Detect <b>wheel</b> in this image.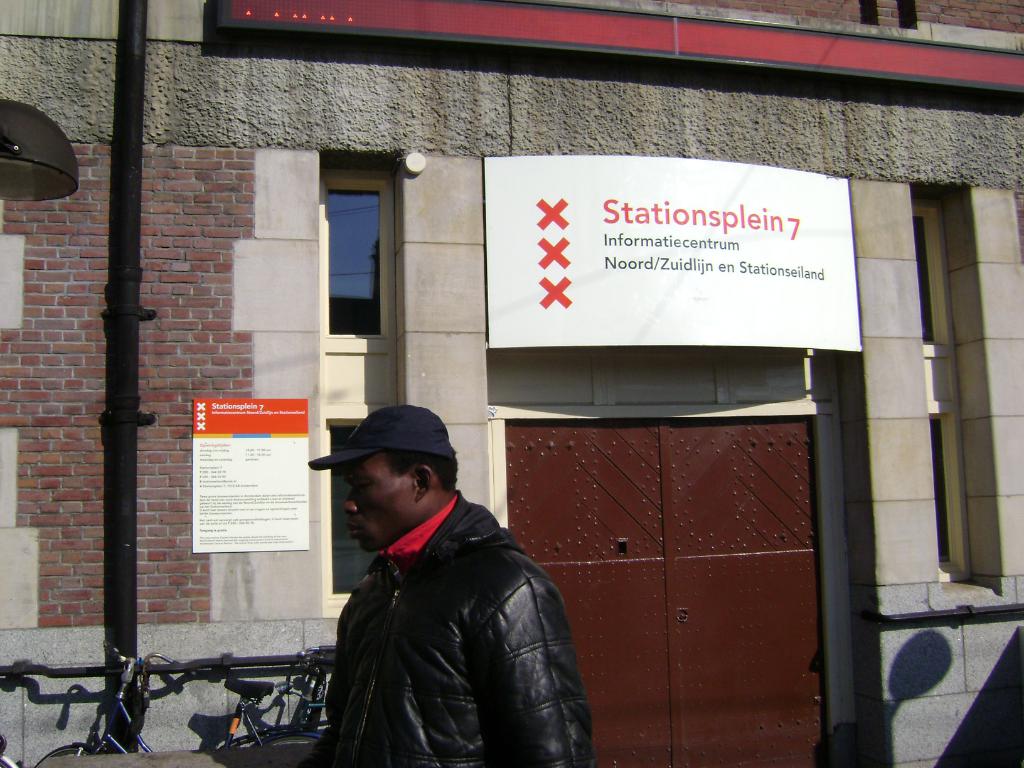
Detection: <region>0, 753, 19, 767</region>.
